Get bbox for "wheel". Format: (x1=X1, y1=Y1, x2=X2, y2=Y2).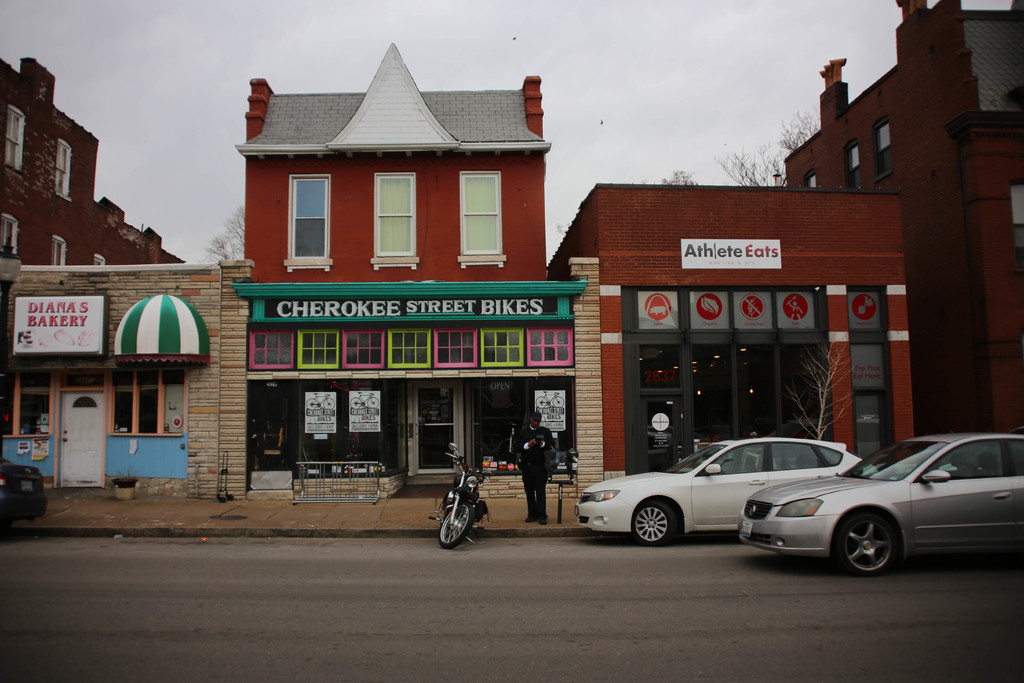
(x1=632, y1=501, x2=679, y2=542).
